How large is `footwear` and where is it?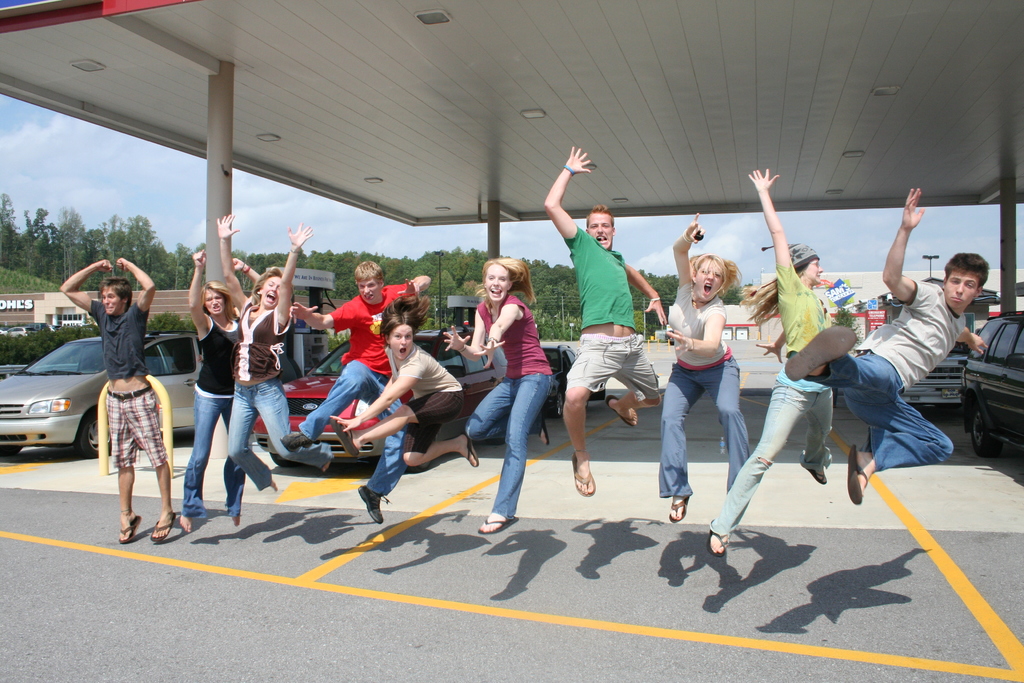
Bounding box: bbox=(570, 450, 596, 499).
